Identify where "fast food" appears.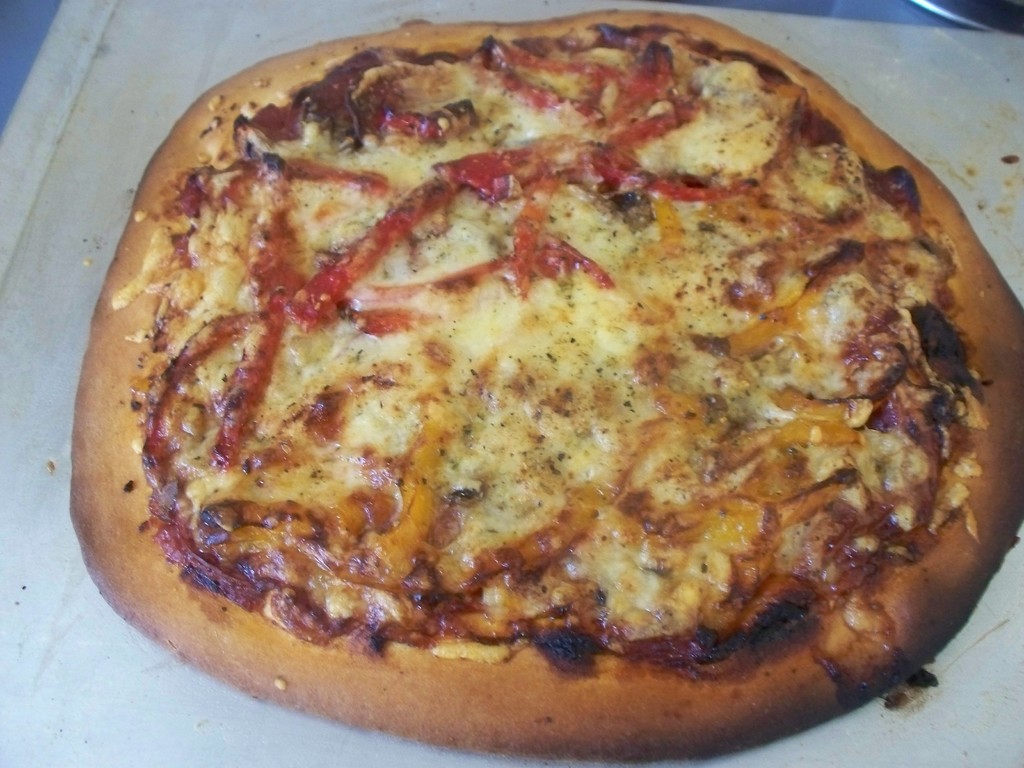
Appears at <bbox>44, 17, 1023, 732</bbox>.
